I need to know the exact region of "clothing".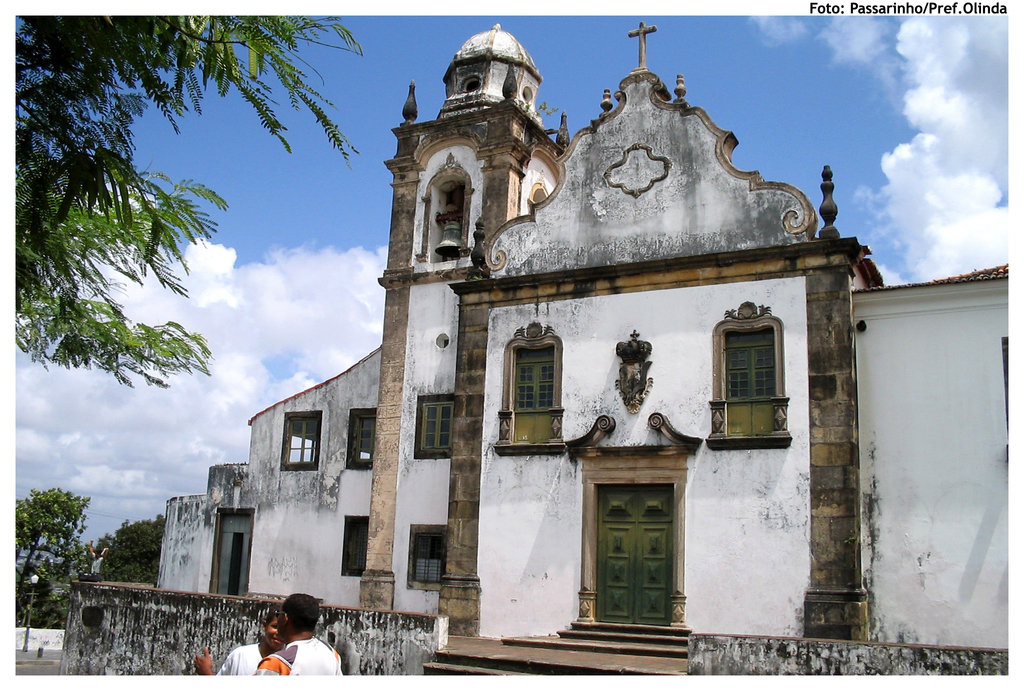
Region: [215,643,271,687].
